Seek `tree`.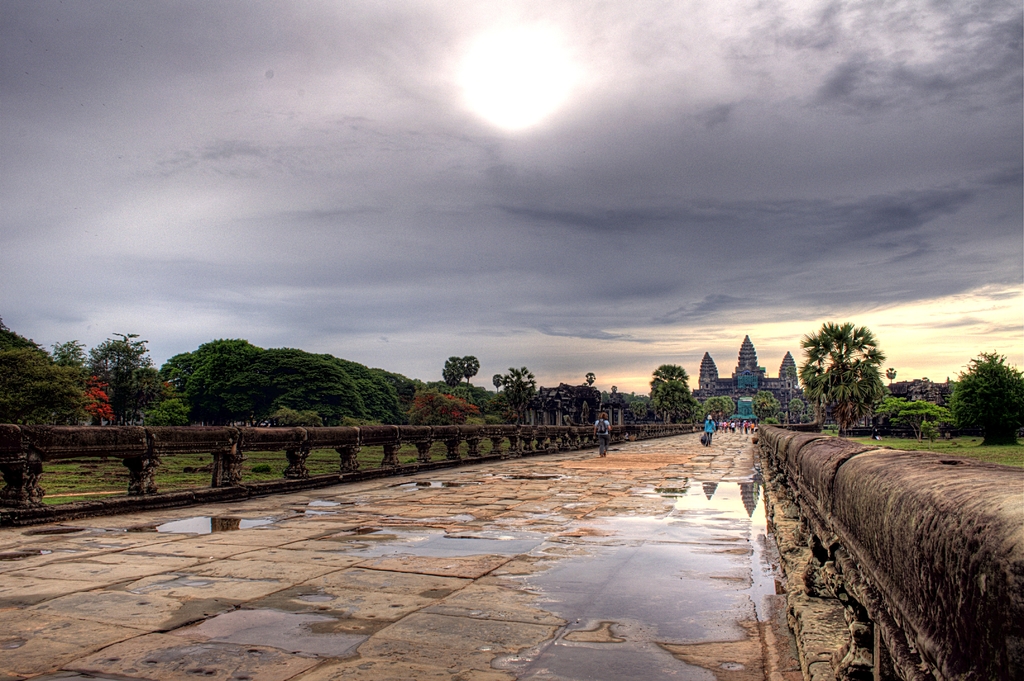
detection(319, 360, 401, 426).
